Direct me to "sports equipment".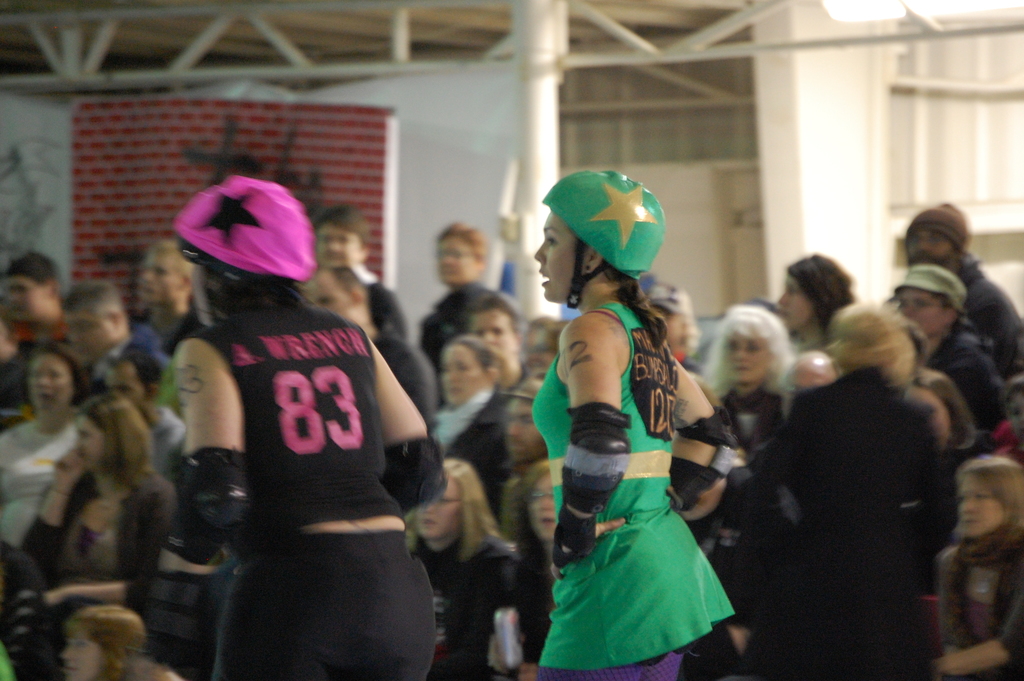
Direction: [160,444,250,561].
